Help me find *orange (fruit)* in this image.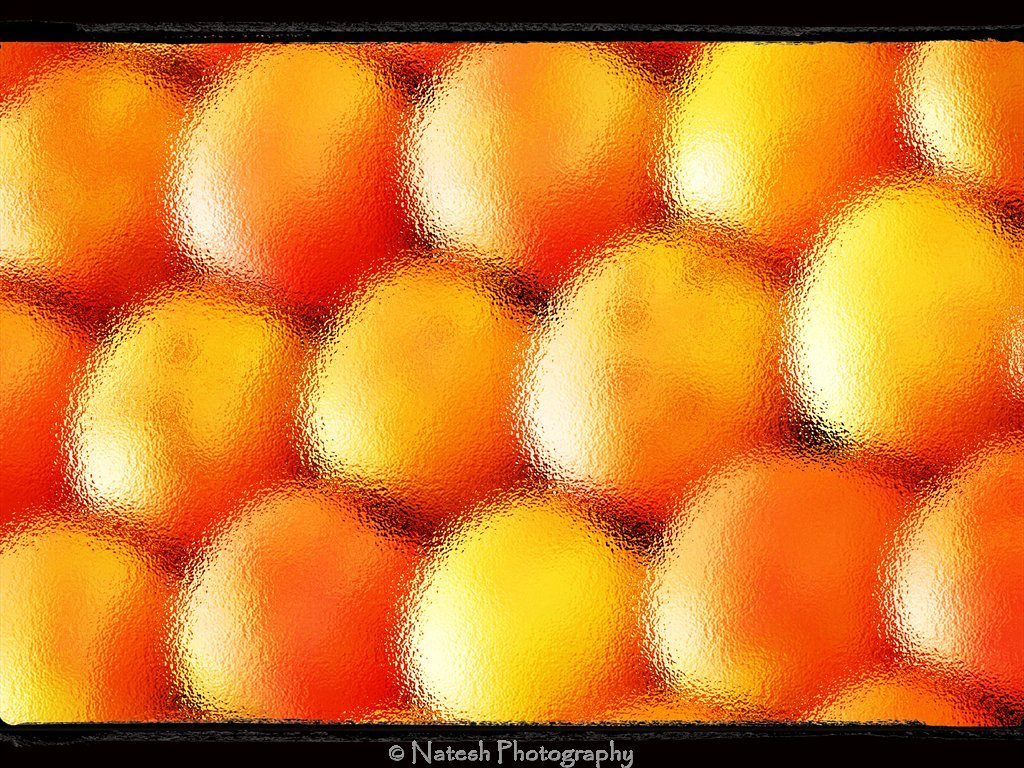
Found it: detection(397, 50, 672, 288).
